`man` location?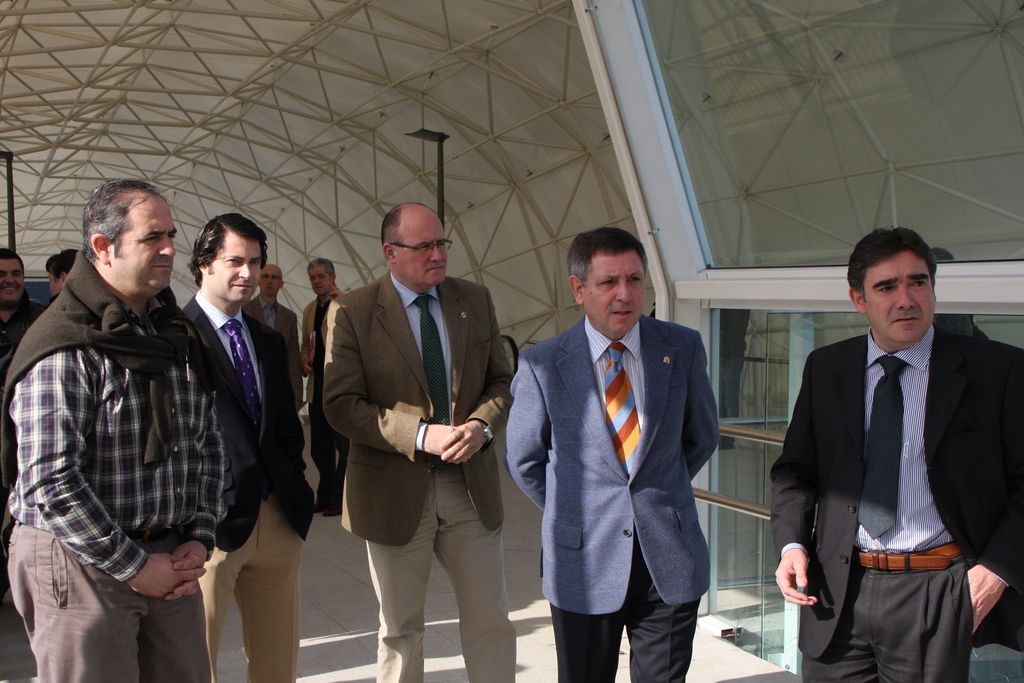
bbox=[776, 214, 1004, 670]
